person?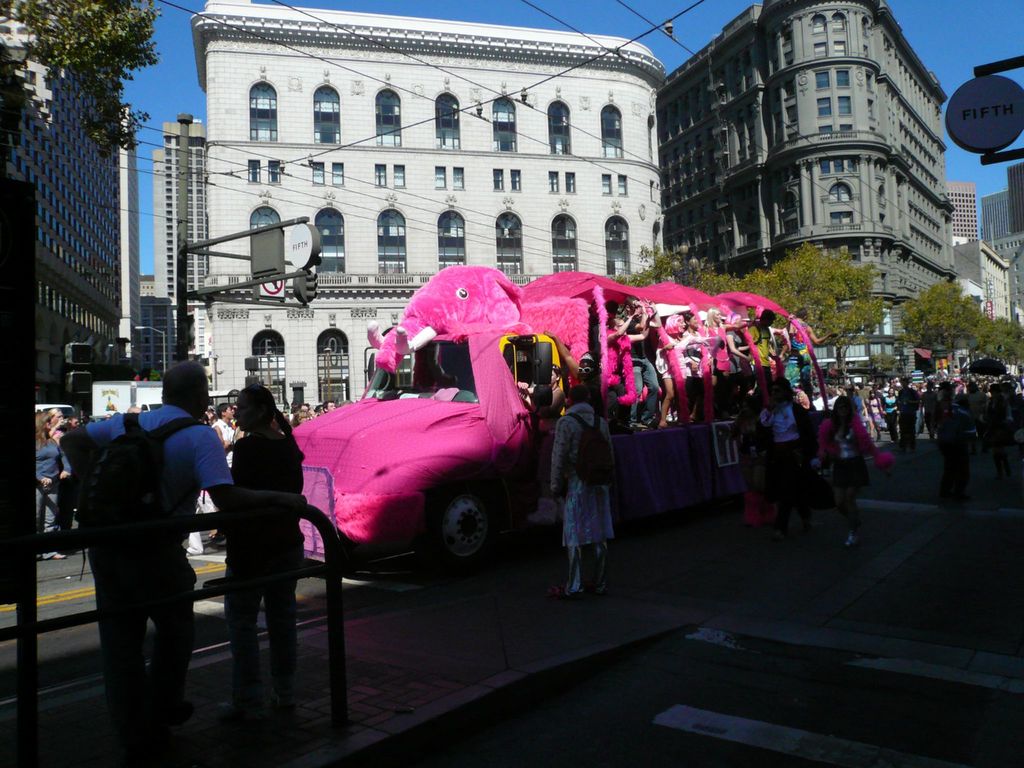
[x1=863, y1=389, x2=890, y2=442]
